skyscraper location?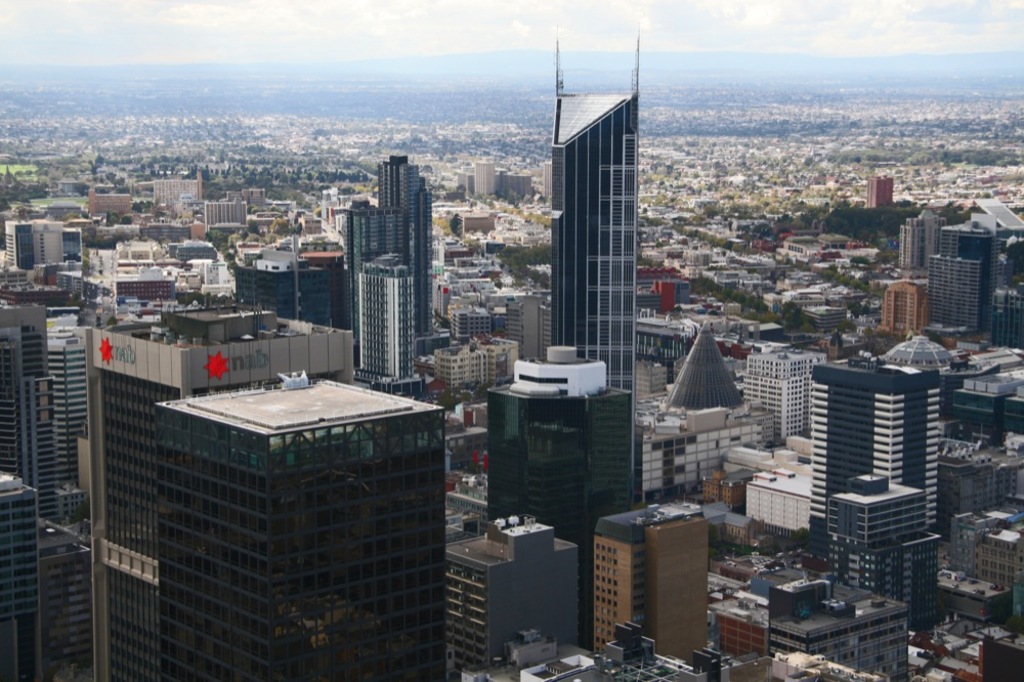
<region>430, 339, 484, 390</region>
